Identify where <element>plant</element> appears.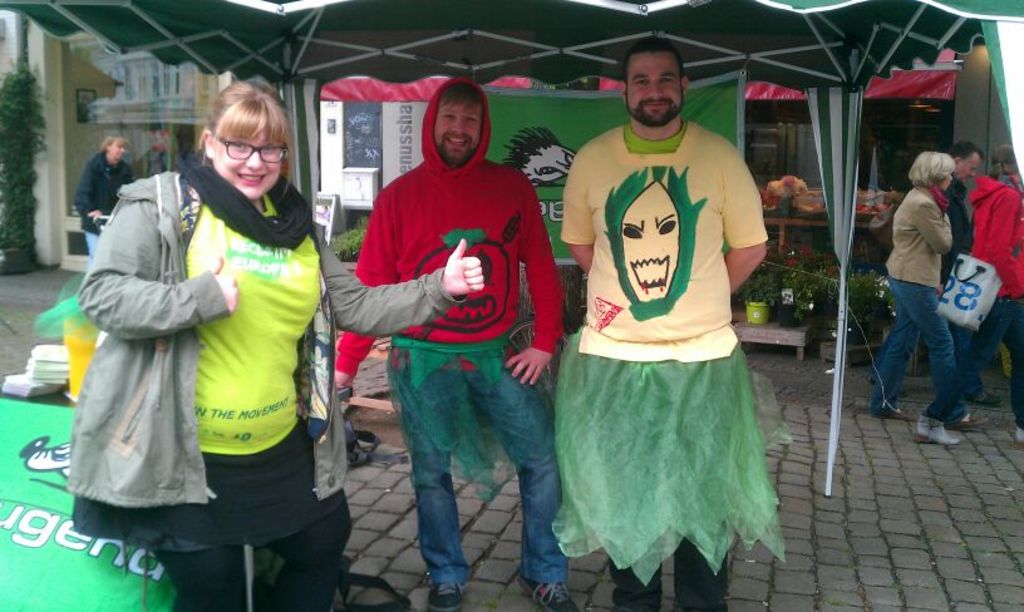
Appears at left=0, top=54, right=54, bottom=252.
